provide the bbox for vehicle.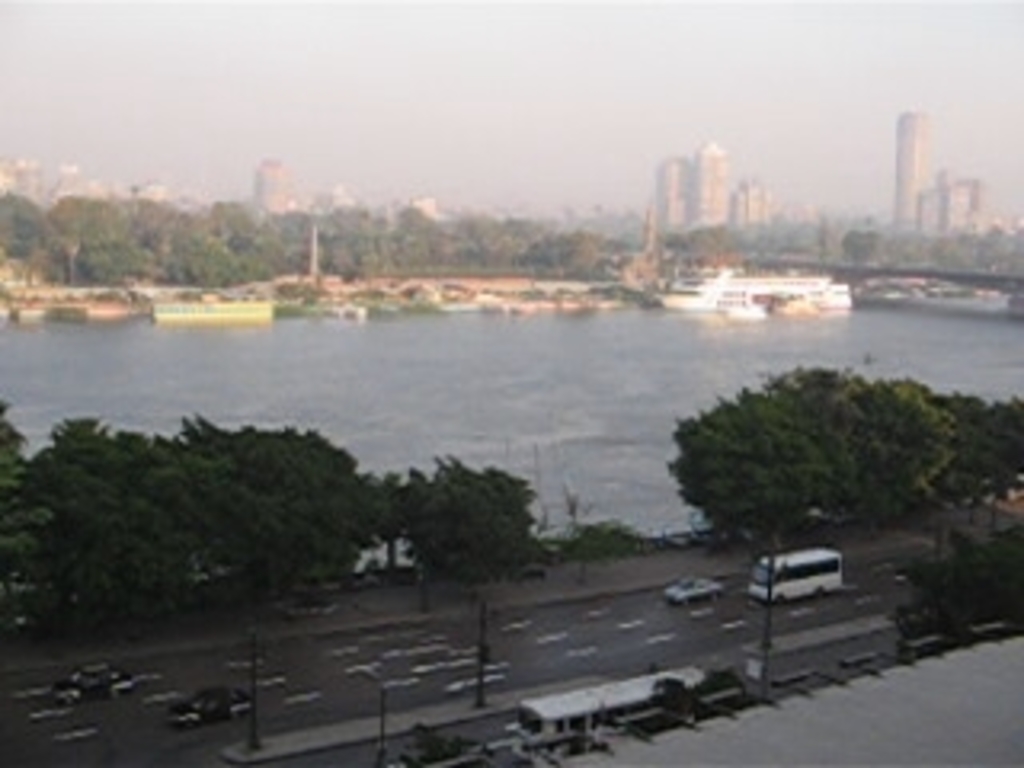
<bbox>662, 576, 726, 605</bbox>.
